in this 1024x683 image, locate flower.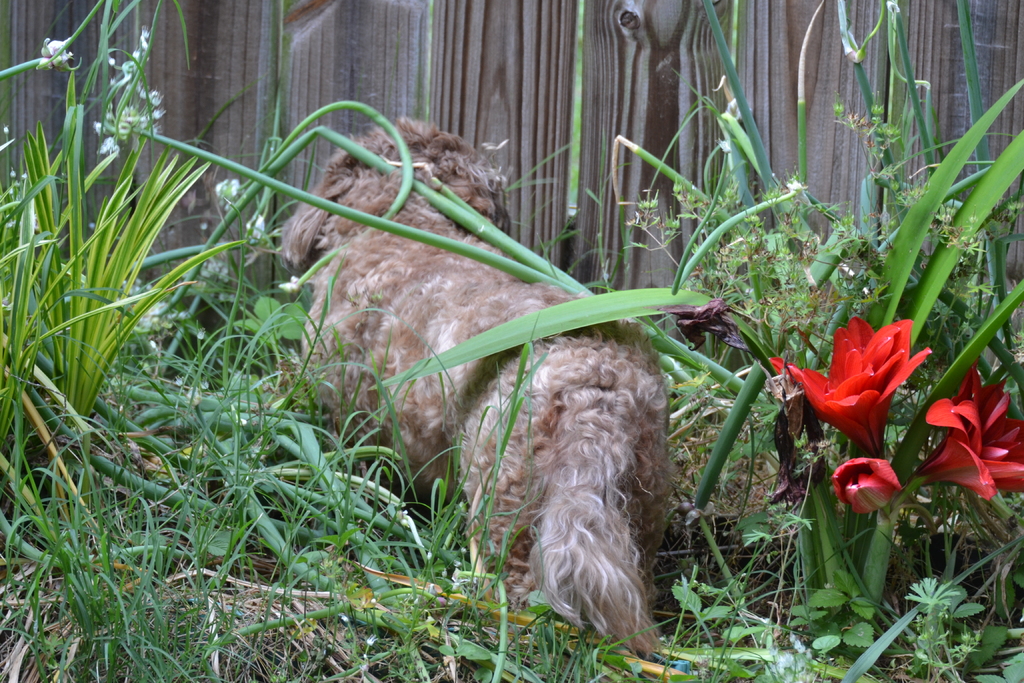
Bounding box: locate(913, 356, 1023, 501).
